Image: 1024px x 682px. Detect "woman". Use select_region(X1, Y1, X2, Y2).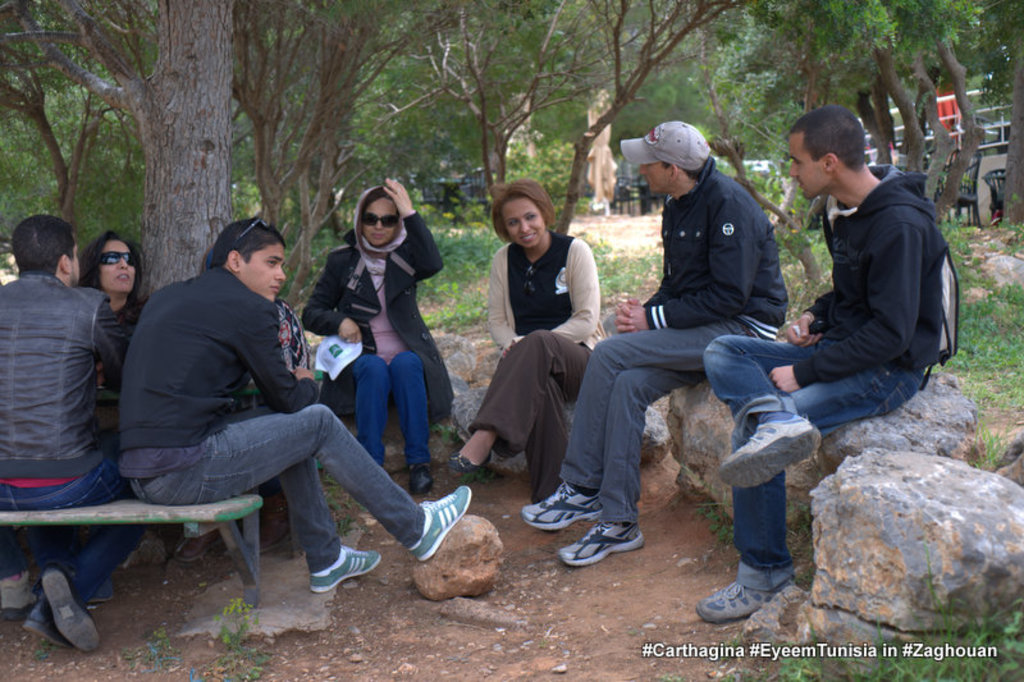
select_region(449, 182, 603, 508).
